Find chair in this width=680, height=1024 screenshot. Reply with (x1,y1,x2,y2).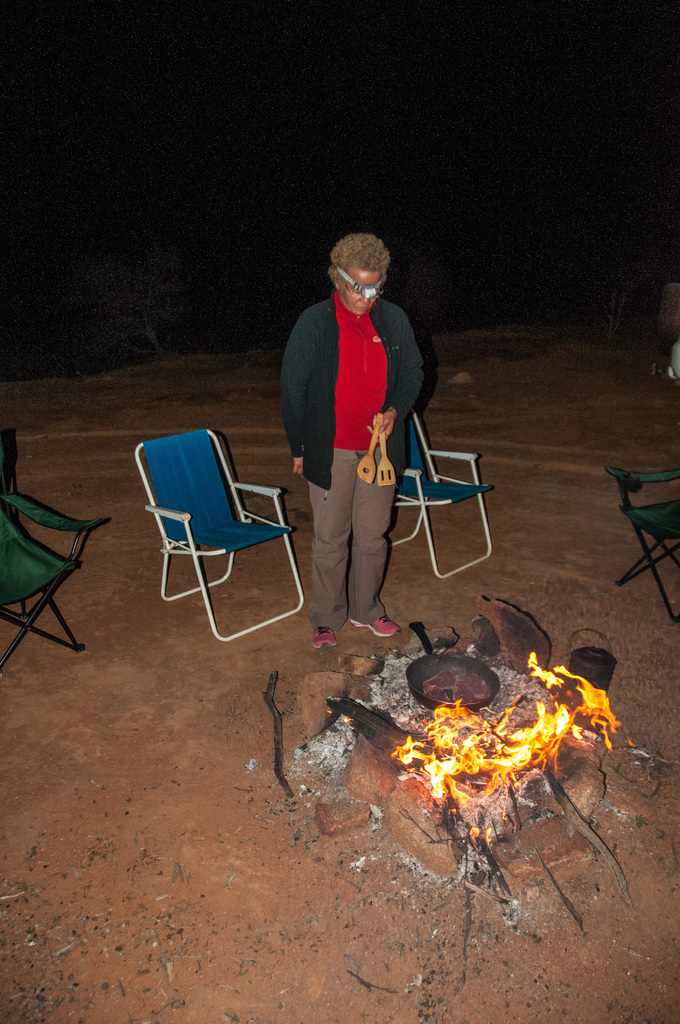
(0,426,110,674).
